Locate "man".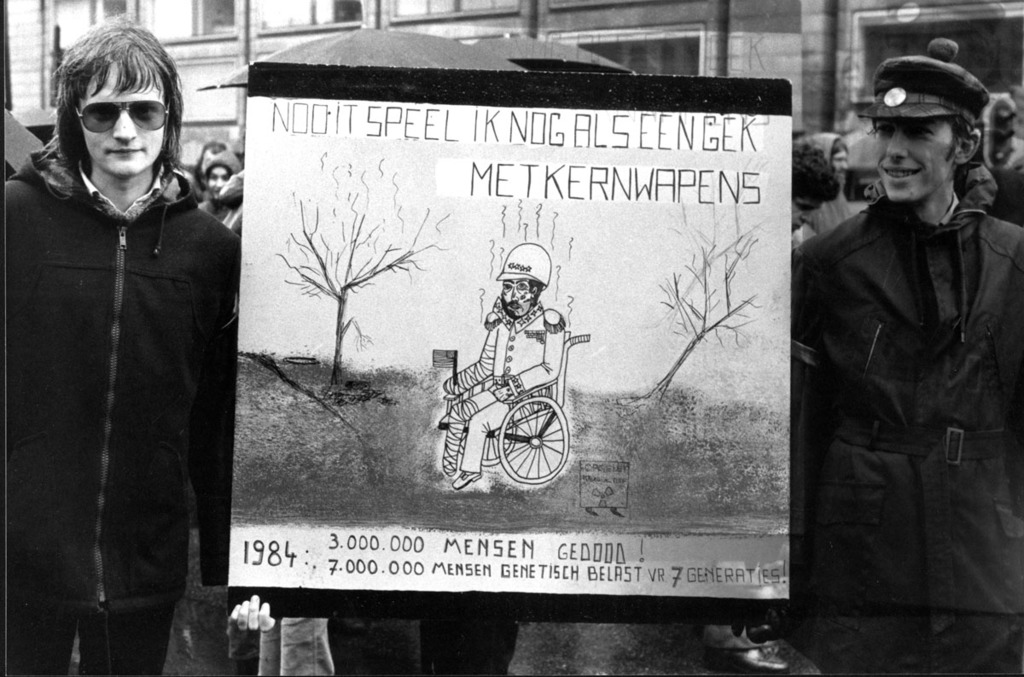
Bounding box: locate(799, 131, 856, 235).
